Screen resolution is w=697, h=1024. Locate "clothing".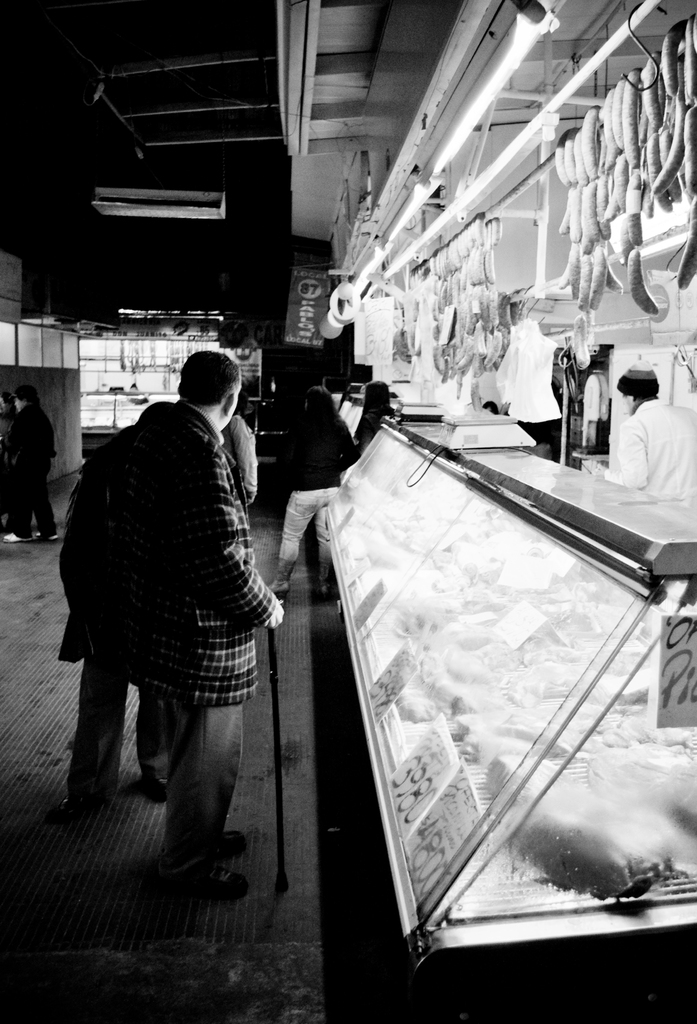
rect(4, 402, 57, 540).
